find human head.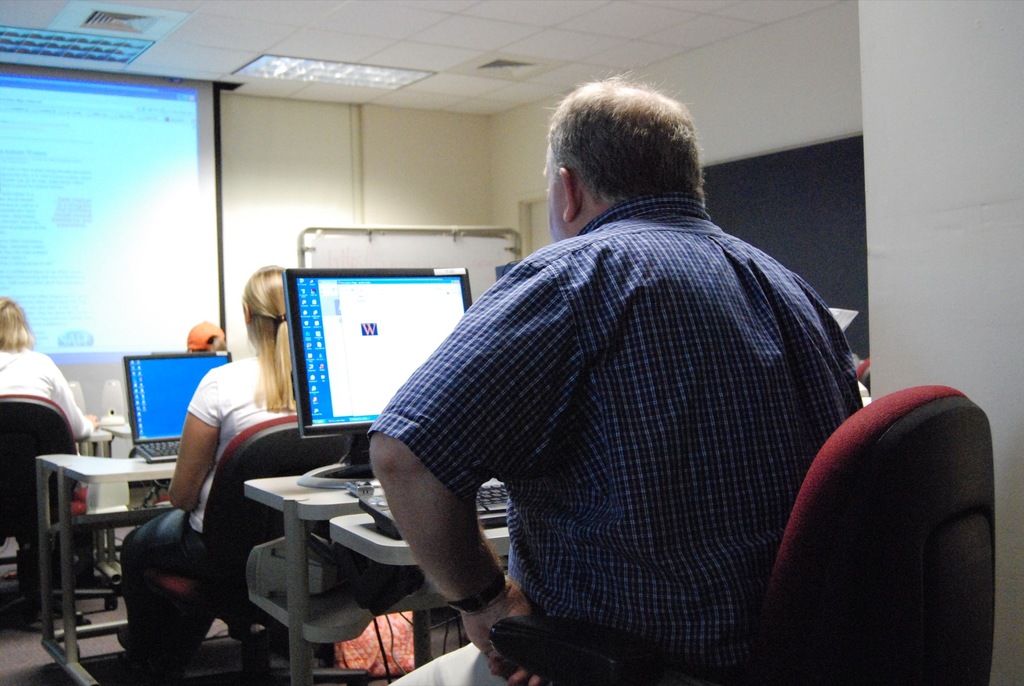
<bbox>530, 74, 714, 216</bbox>.
